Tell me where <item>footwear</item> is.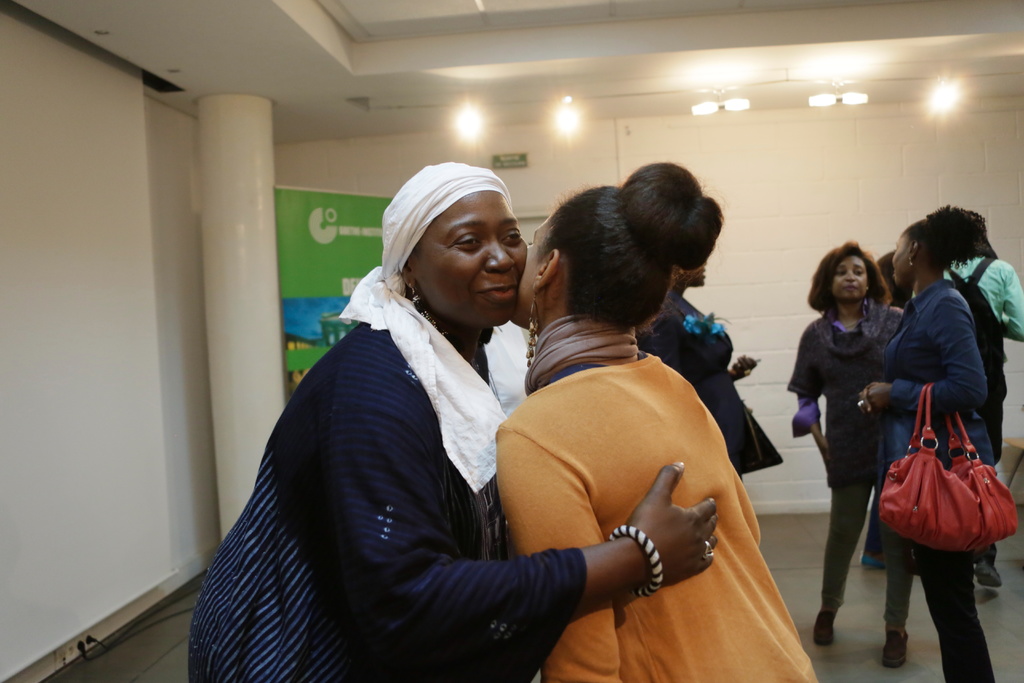
<item>footwear</item> is at 810:604:834:646.
